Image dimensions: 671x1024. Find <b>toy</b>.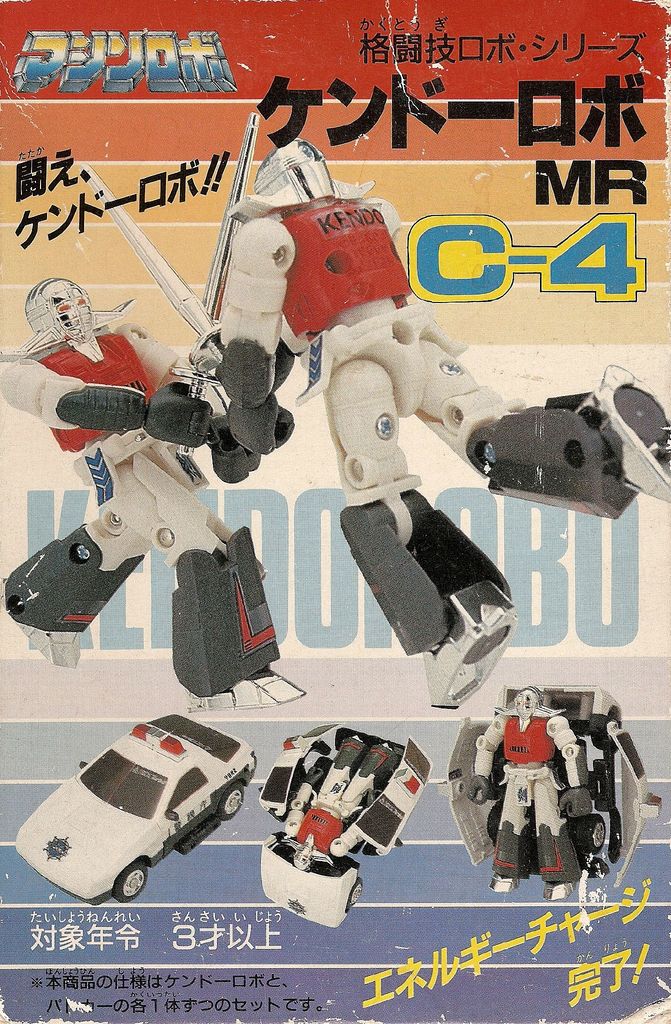
<box>469,675,658,915</box>.
